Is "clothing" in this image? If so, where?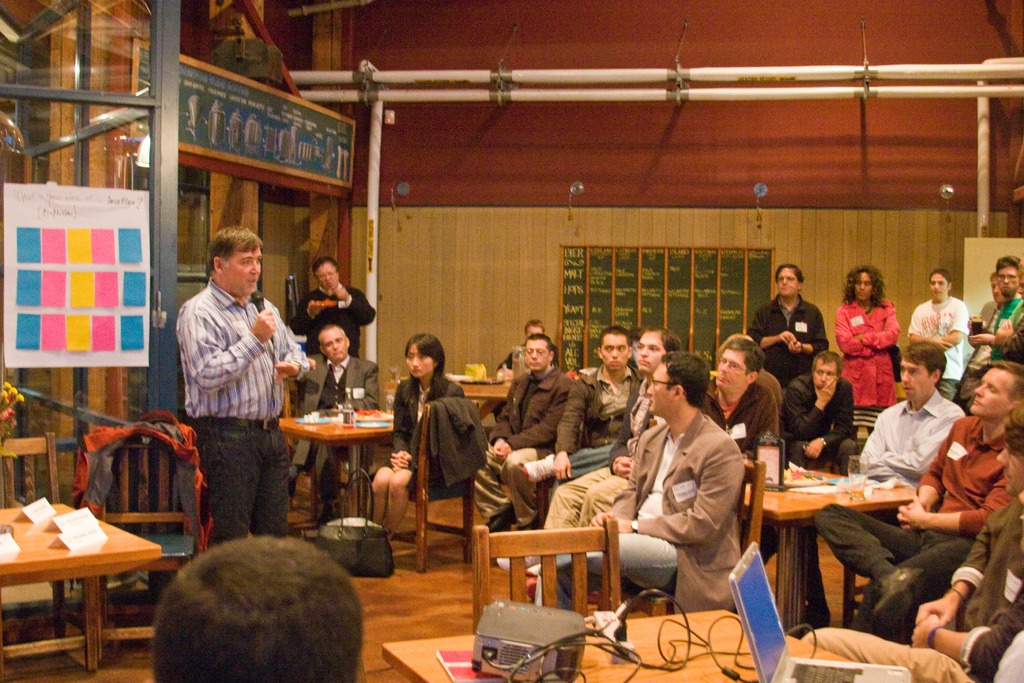
Yes, at 991/296/1023/363.
